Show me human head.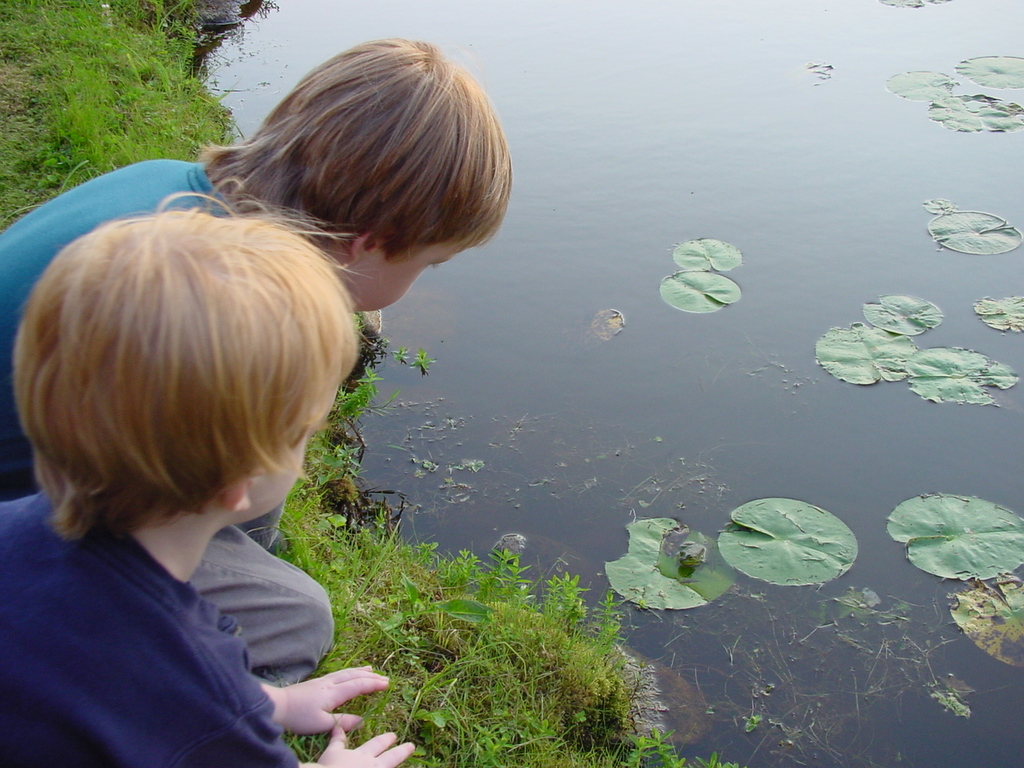
human head is here: left=208, top=34, right=520, bottom=291.
